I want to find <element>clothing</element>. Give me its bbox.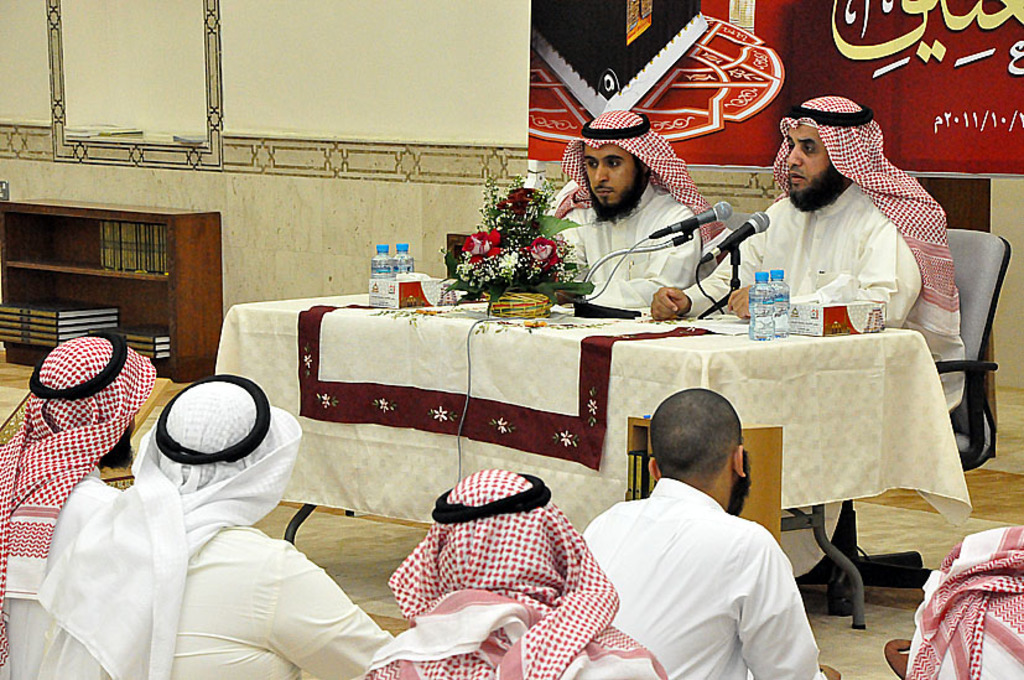
locate(685, 175, 926, 585).
